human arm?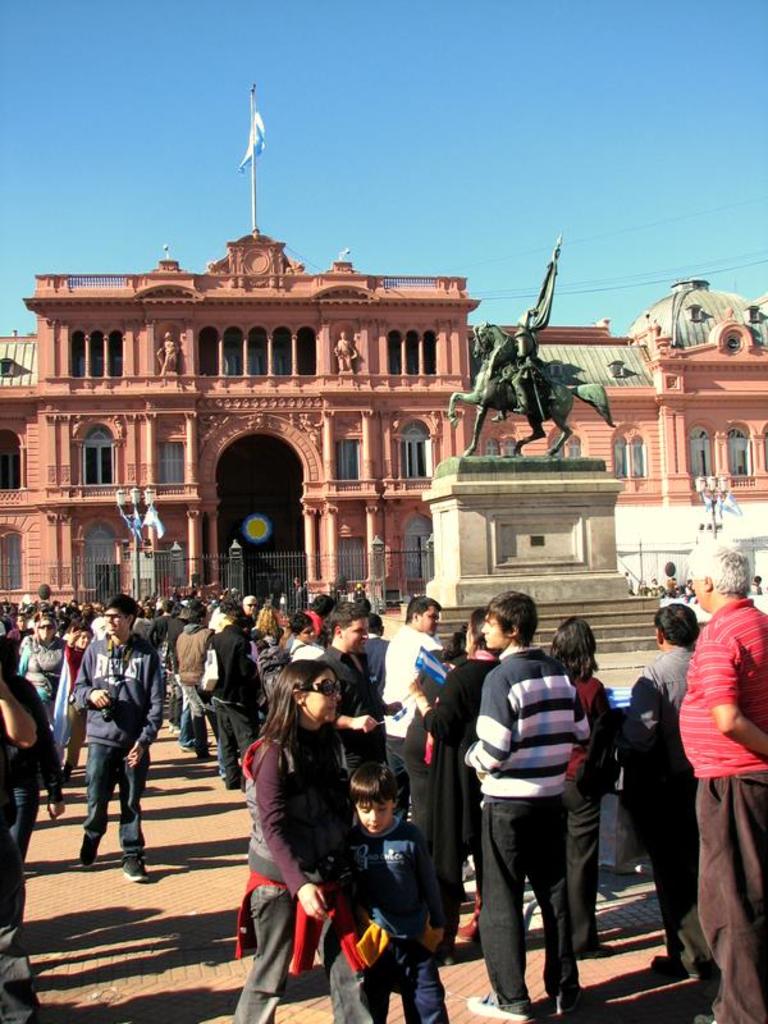
[698,628,767,758]
